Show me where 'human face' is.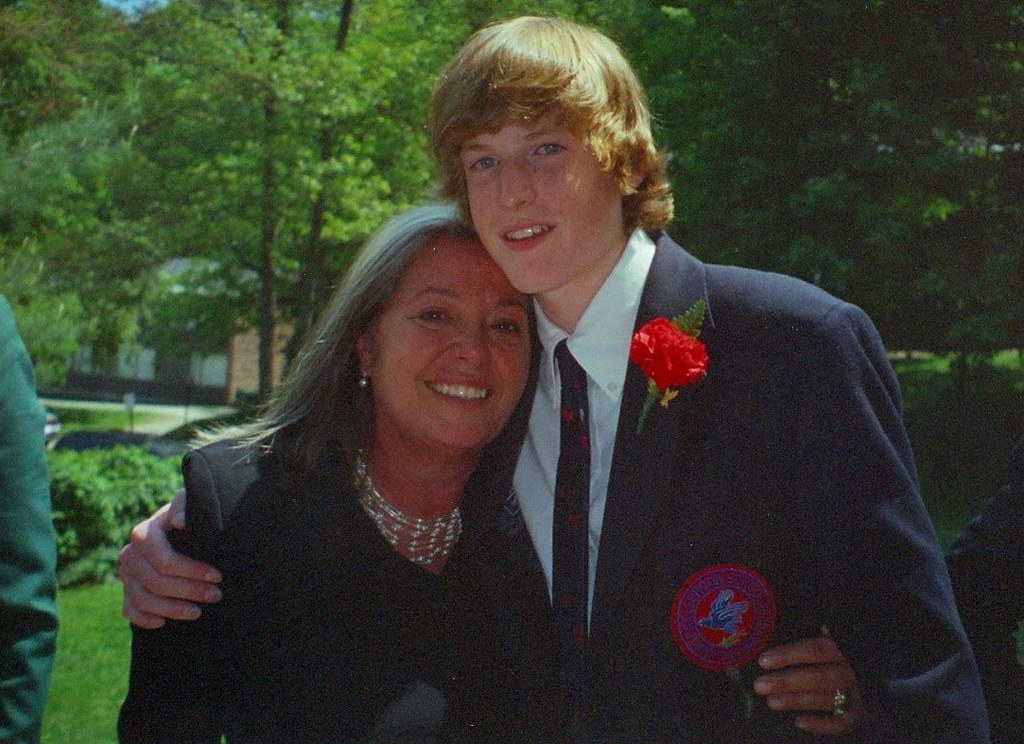
'human face' is at rect(372, 239, 540, 446).
